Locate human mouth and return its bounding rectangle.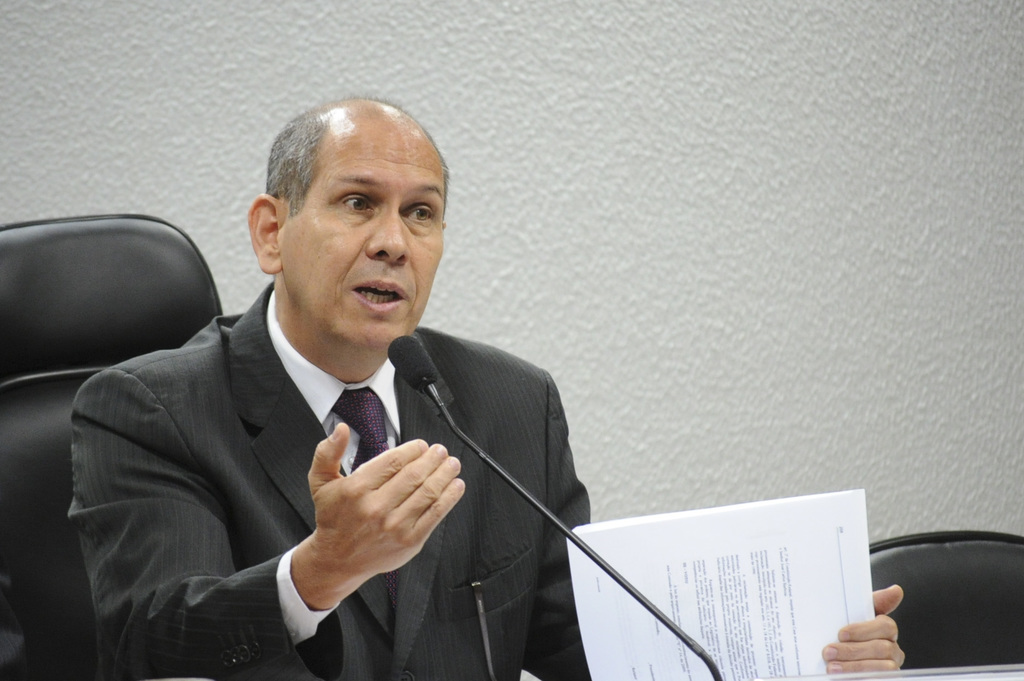
{"x1": 350, "y1": 281, "x2": 408, "y2": 314}.
